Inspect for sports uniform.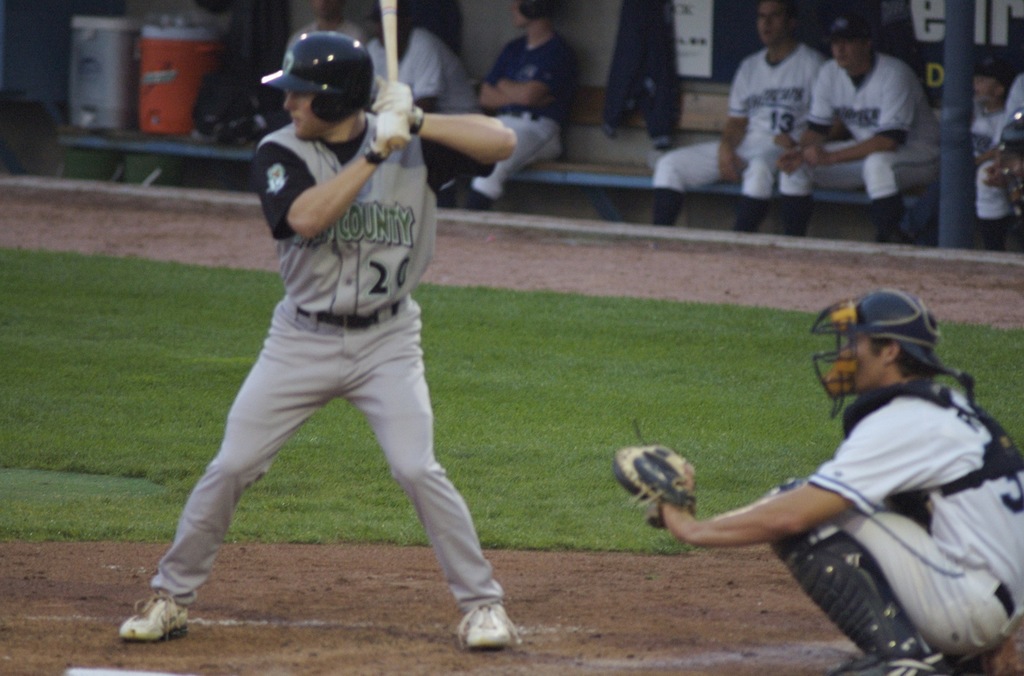
Inspection: (left=120, top=24, right=531, bottom=643).
